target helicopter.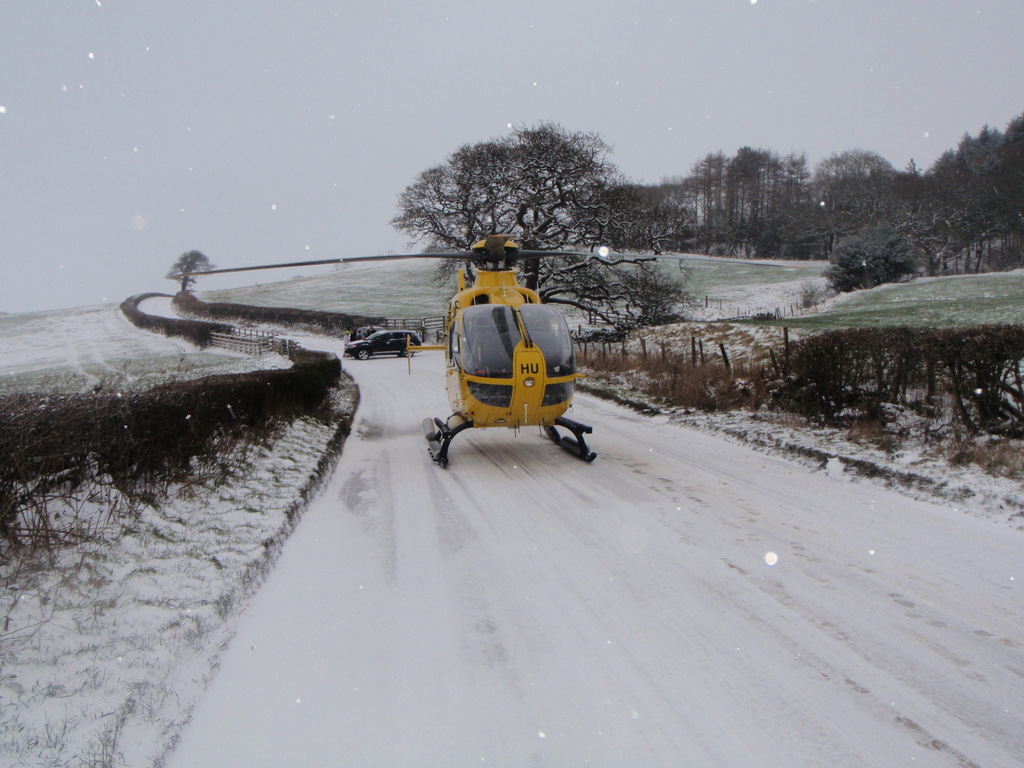
Target region: Rect(143, 191, 617, 397).
